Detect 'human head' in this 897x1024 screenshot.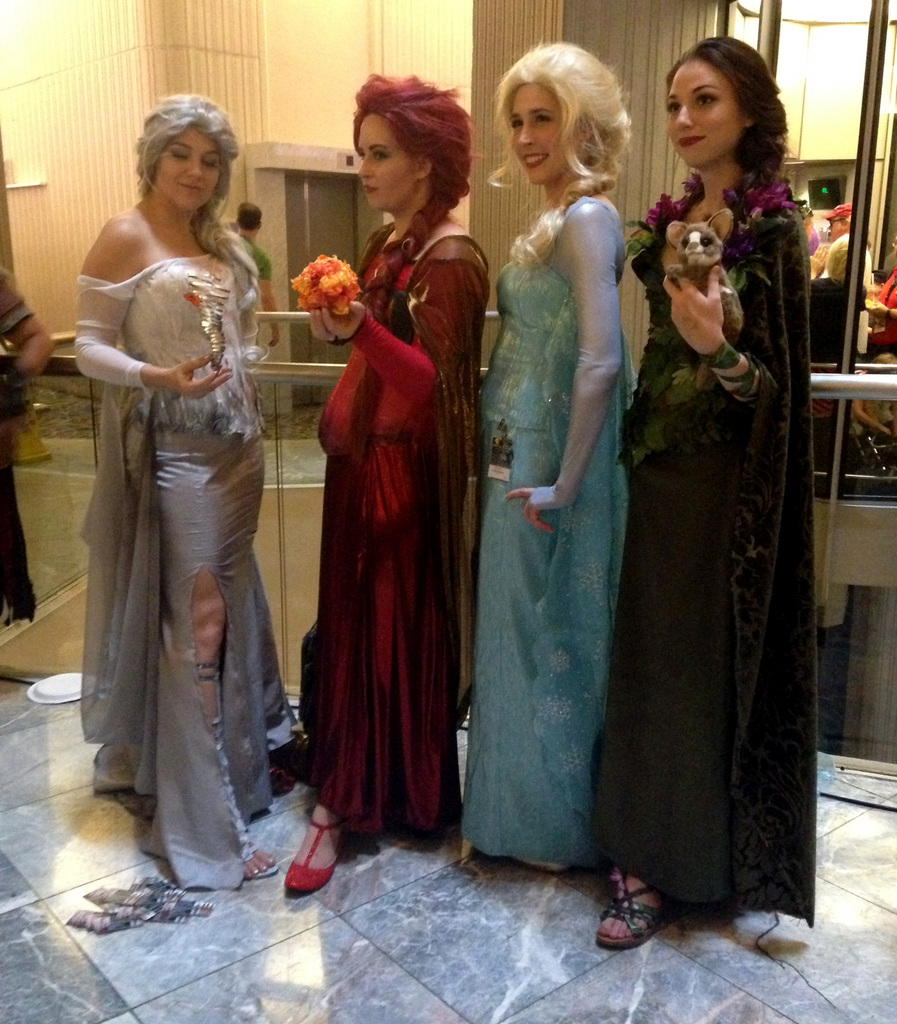
Detection: <region>490, 35, 632, 186</region>.
